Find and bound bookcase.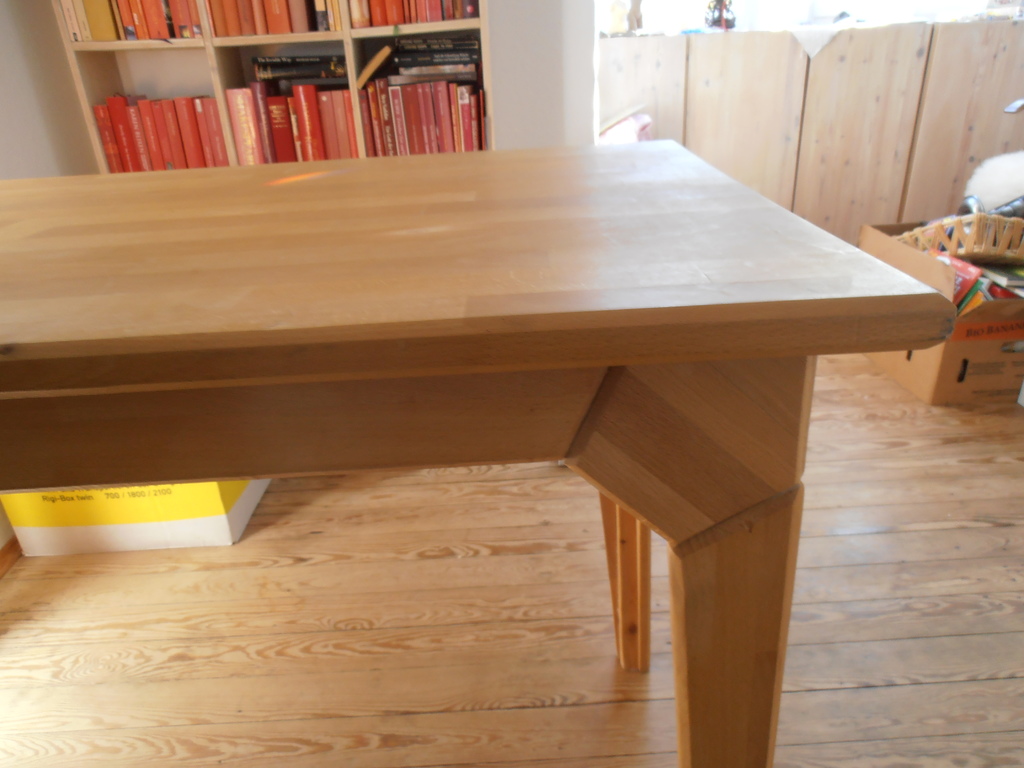
Bound: pyautogui.locateOnScreen(45, 0, 488, 152).
